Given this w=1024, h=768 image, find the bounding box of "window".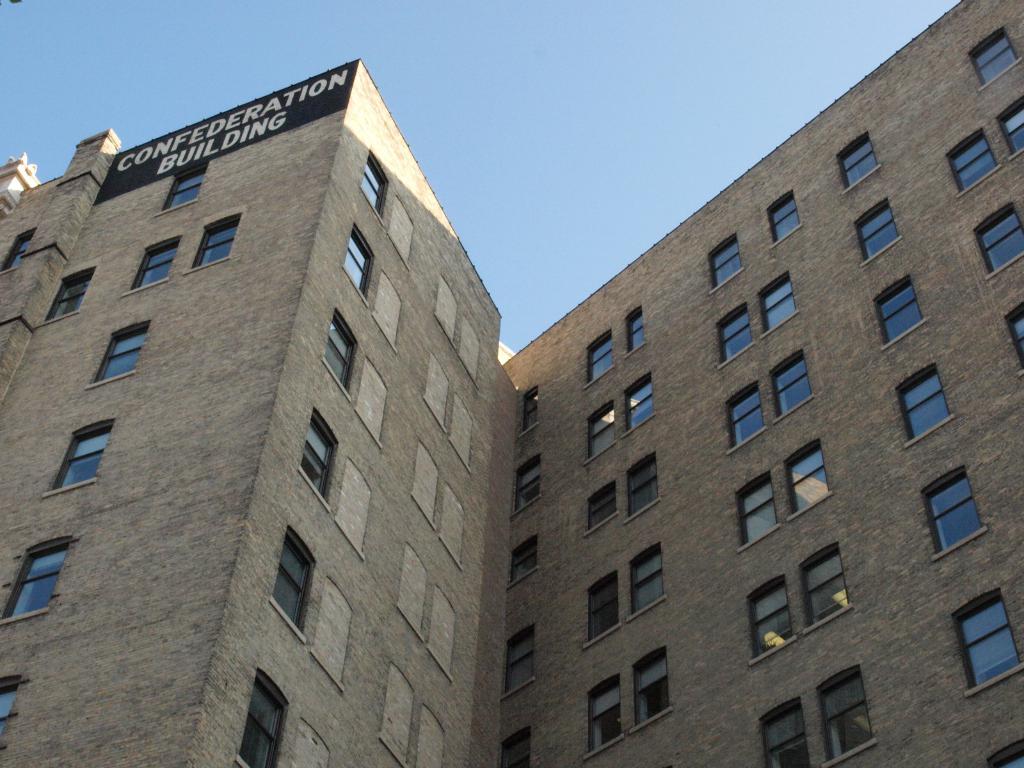
box=[830, 127, 880, 192].
